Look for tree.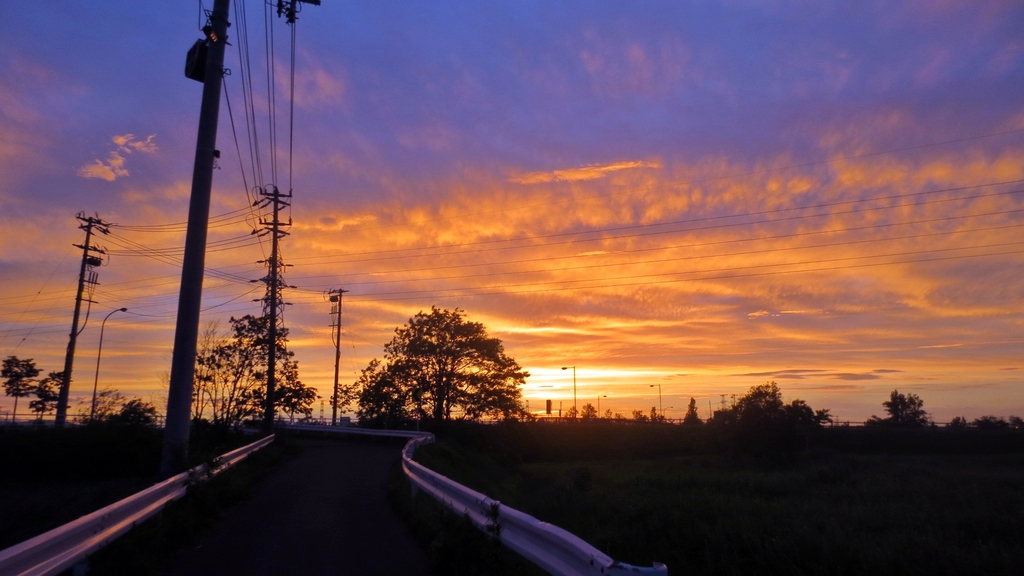
Found: select_region(351, 294, 530, 424).
